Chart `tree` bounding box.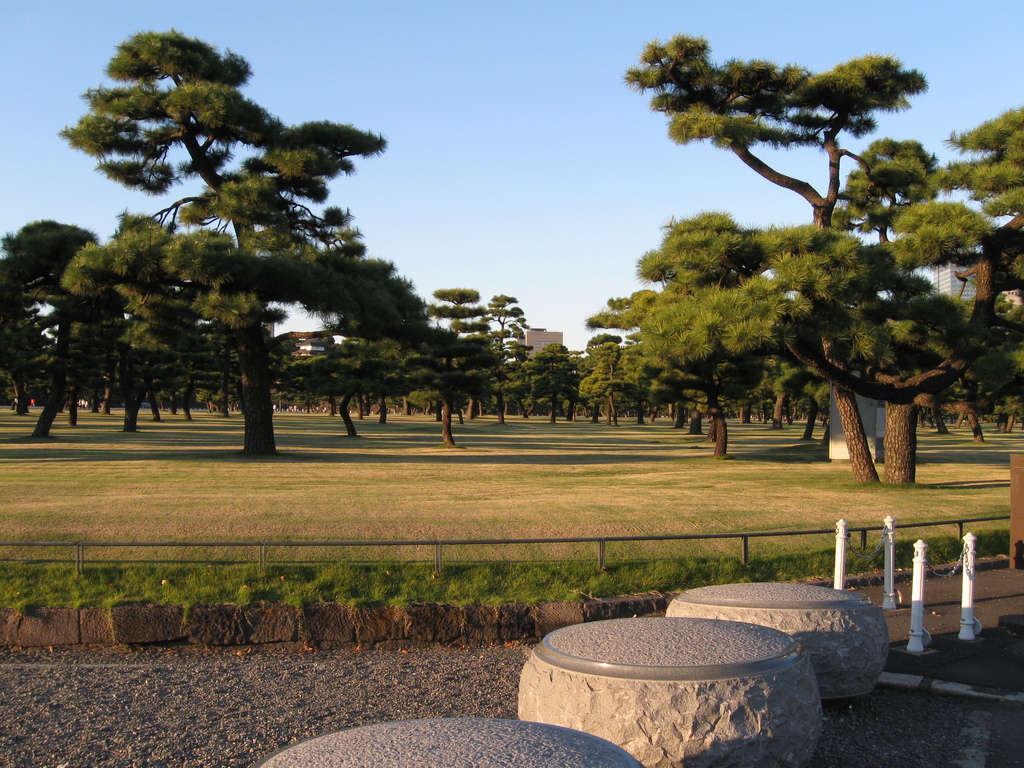
Charted: <region>410, 265, 507, 441</region>.
